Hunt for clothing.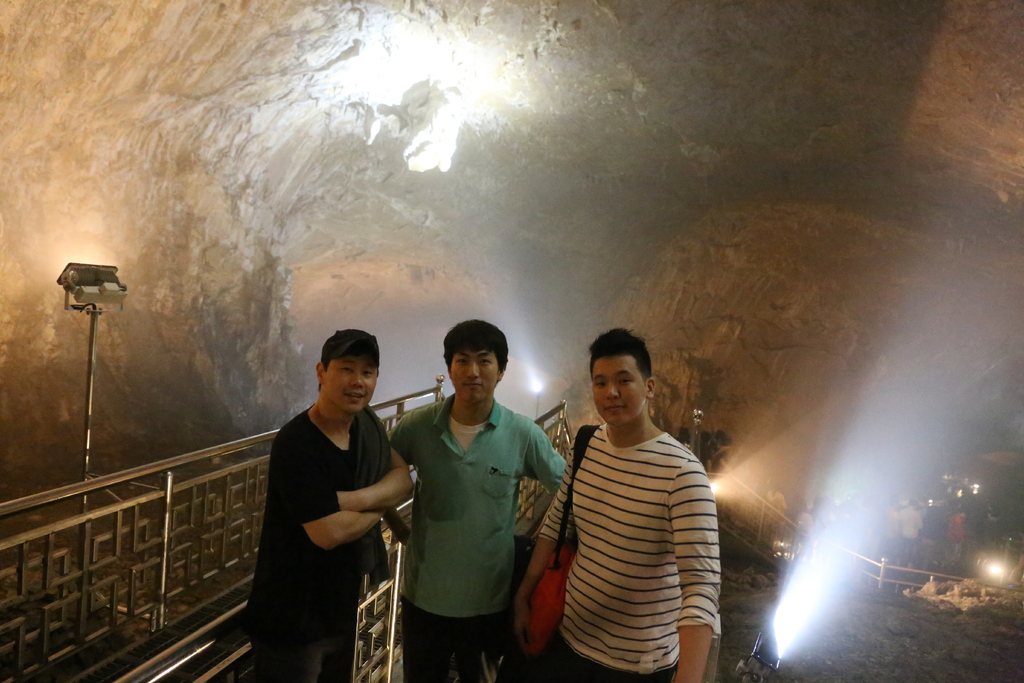
Hunted down at BBox(396, 398, 559, 682).
